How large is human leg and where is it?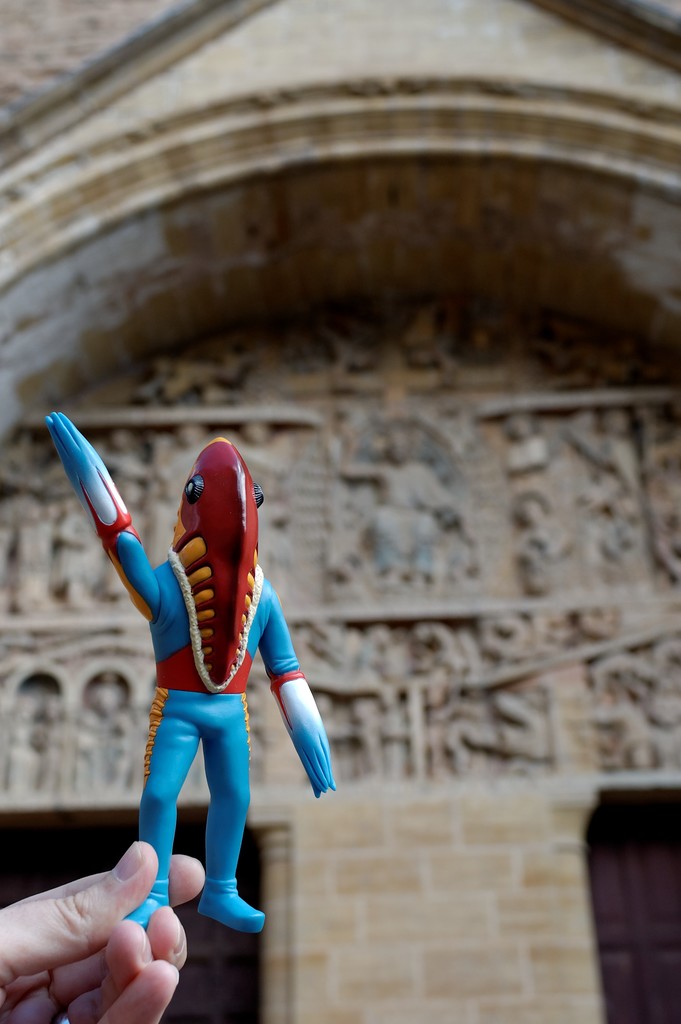
Bounding box: [left=124, top=686, right=197, bottom=930].
